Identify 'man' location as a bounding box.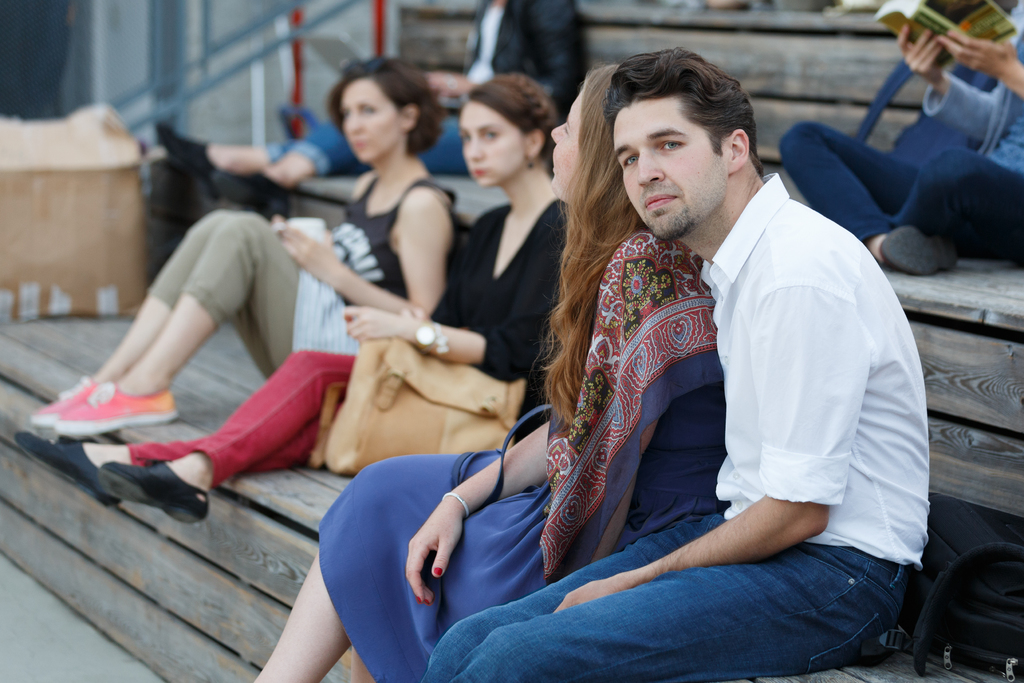
detection(416, 47, 934, 682).
